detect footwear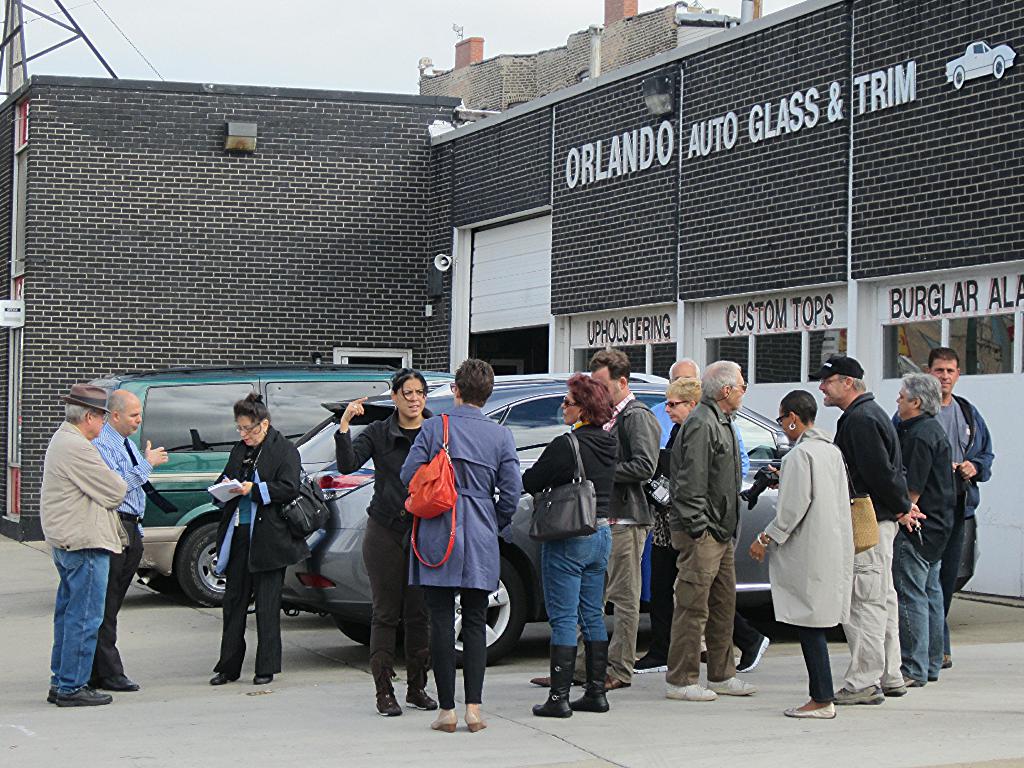
x1=669 y1=685 x2=719 y2=701
